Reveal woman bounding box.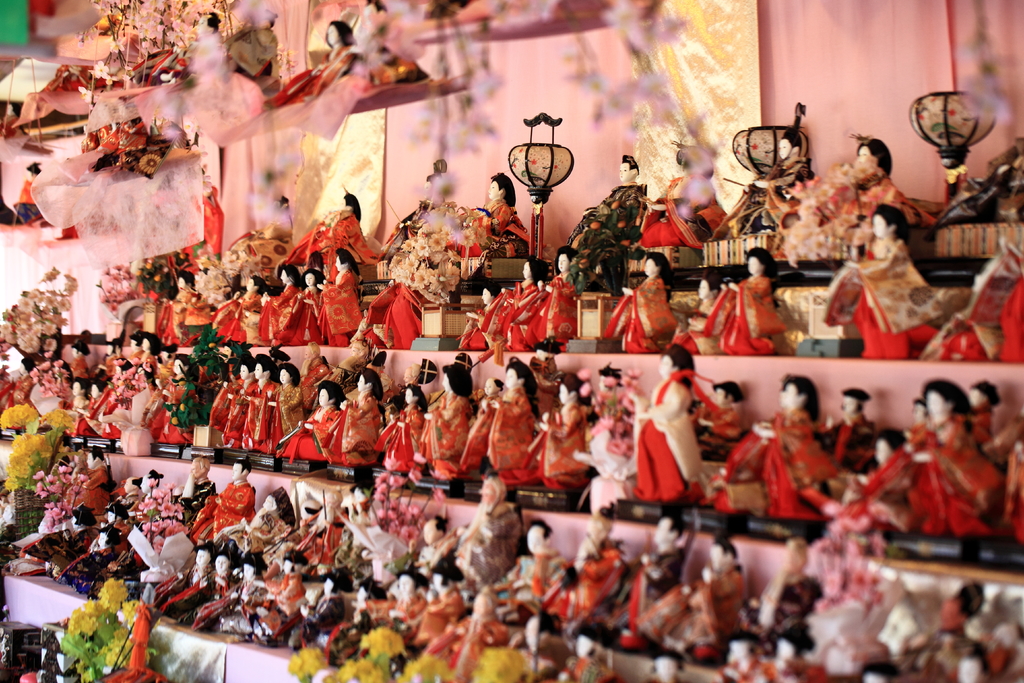
Revealed: <box>324,367,383,466</box>.
